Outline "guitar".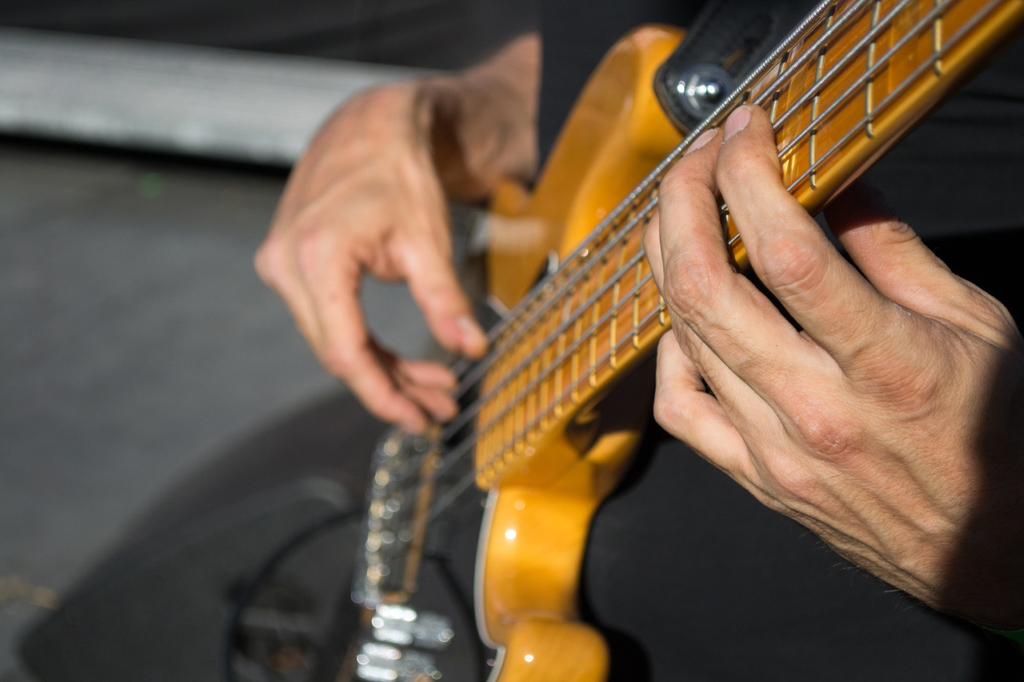
Outline: box(350, 74, 980, 651).
